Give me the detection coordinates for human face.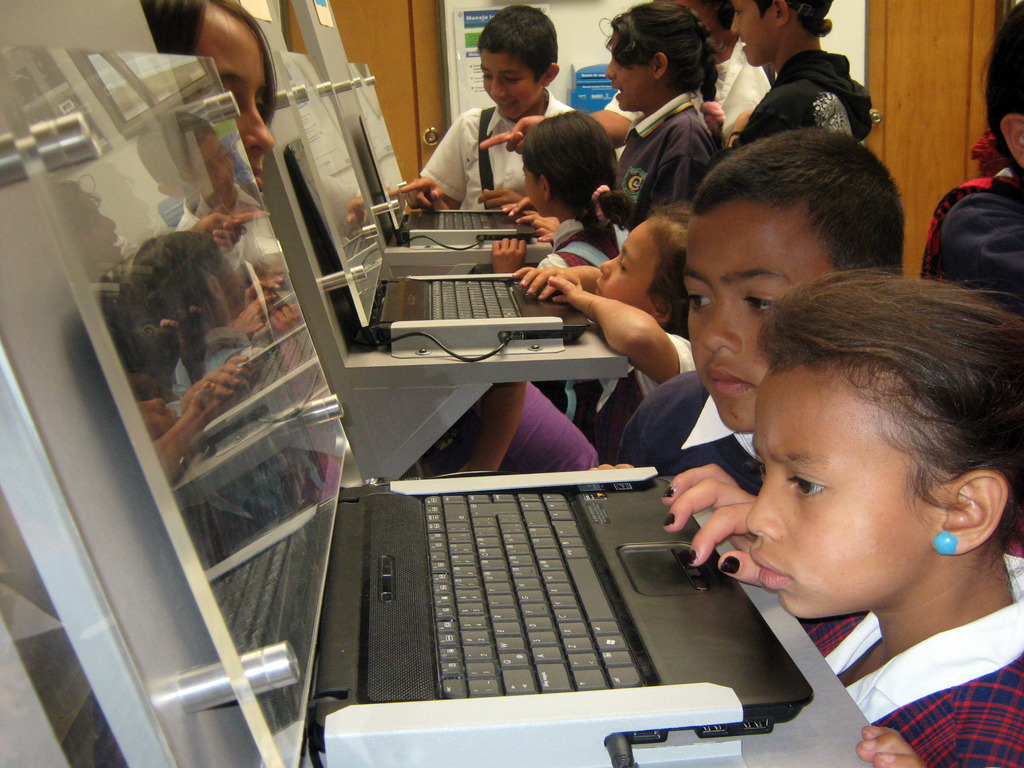
[x1=194, y1=3, x2=267, y2=193].
